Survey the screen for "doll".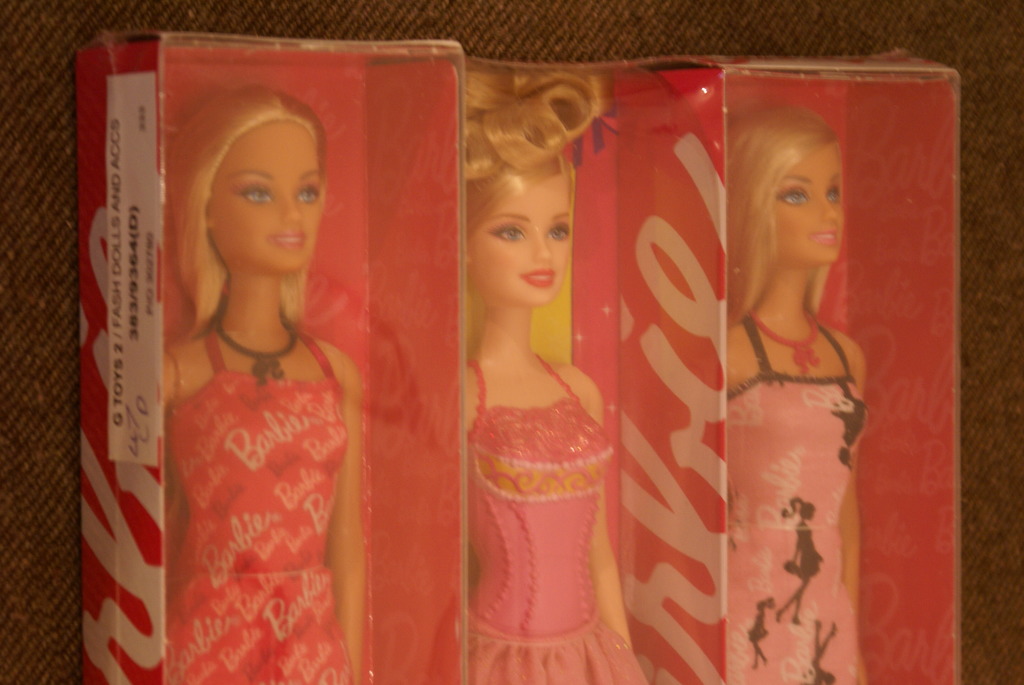
Survey found: box(154, 87, 371, 684).
